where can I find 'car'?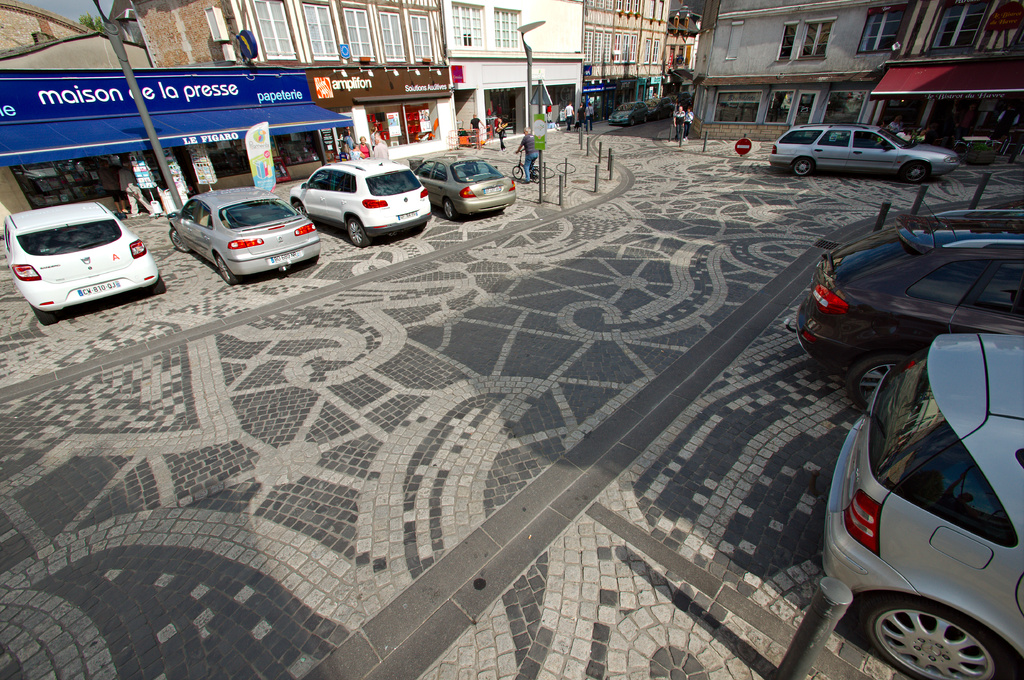
You can find it at x1=666 y1=90 x2=693 y2=111.
